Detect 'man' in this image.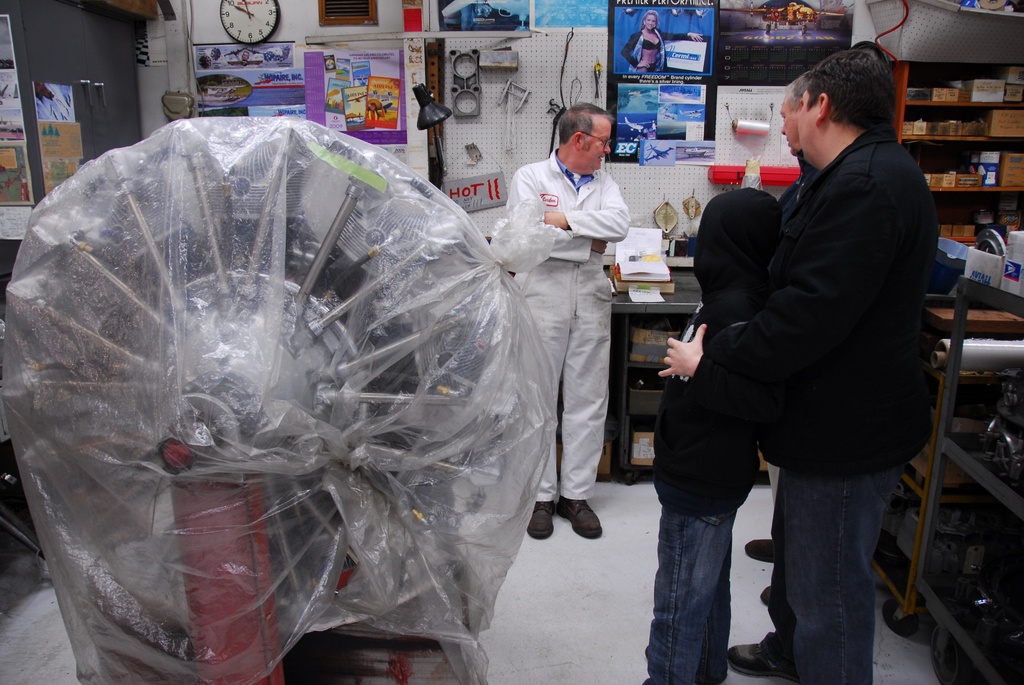
Detection: [741, 79, 822, 568].
